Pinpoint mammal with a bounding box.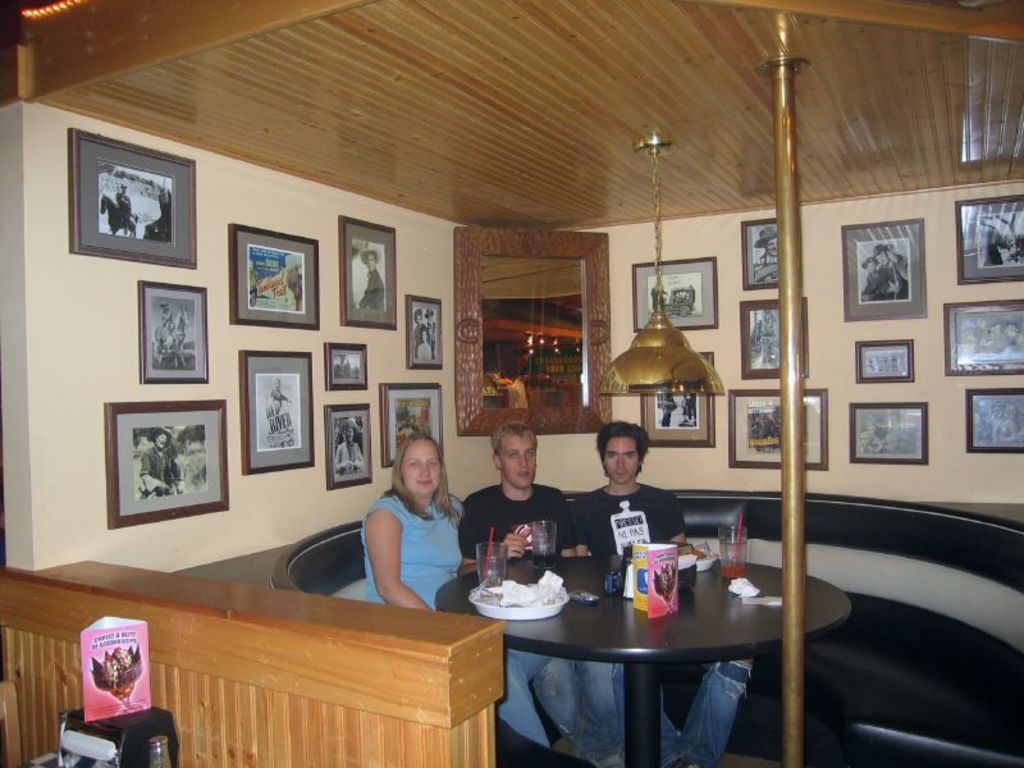
{"x1": 361, "y1": 443, "x2": 467, "y2": 612}.
